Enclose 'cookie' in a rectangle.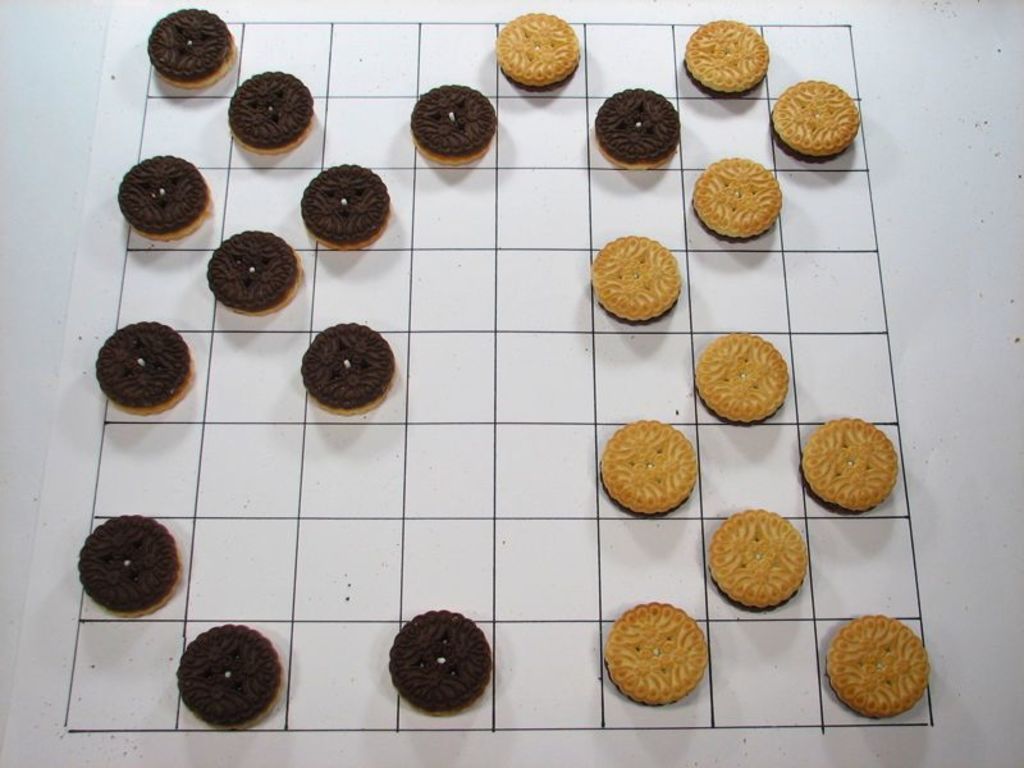
detection(684, 17, 769, 101).
